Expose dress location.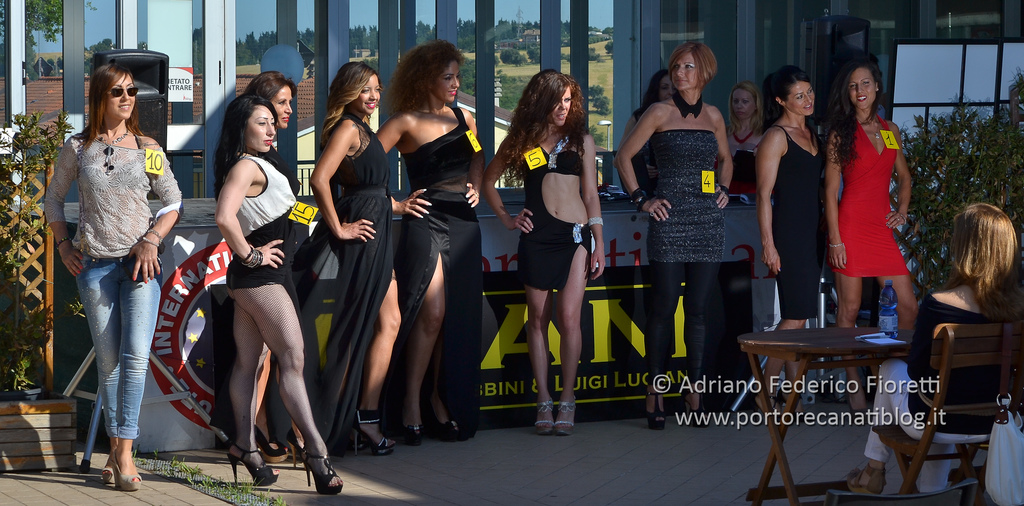
Exposed at BBox(833, 113, 911, 278).
